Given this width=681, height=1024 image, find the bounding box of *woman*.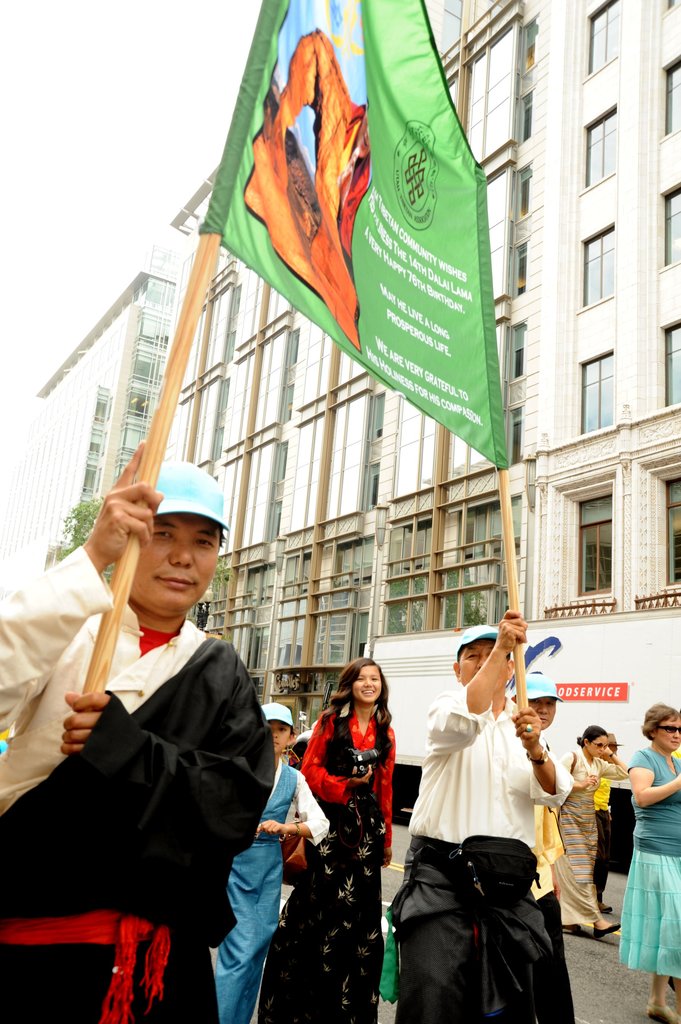
region(275, 658, 396, 1023).
